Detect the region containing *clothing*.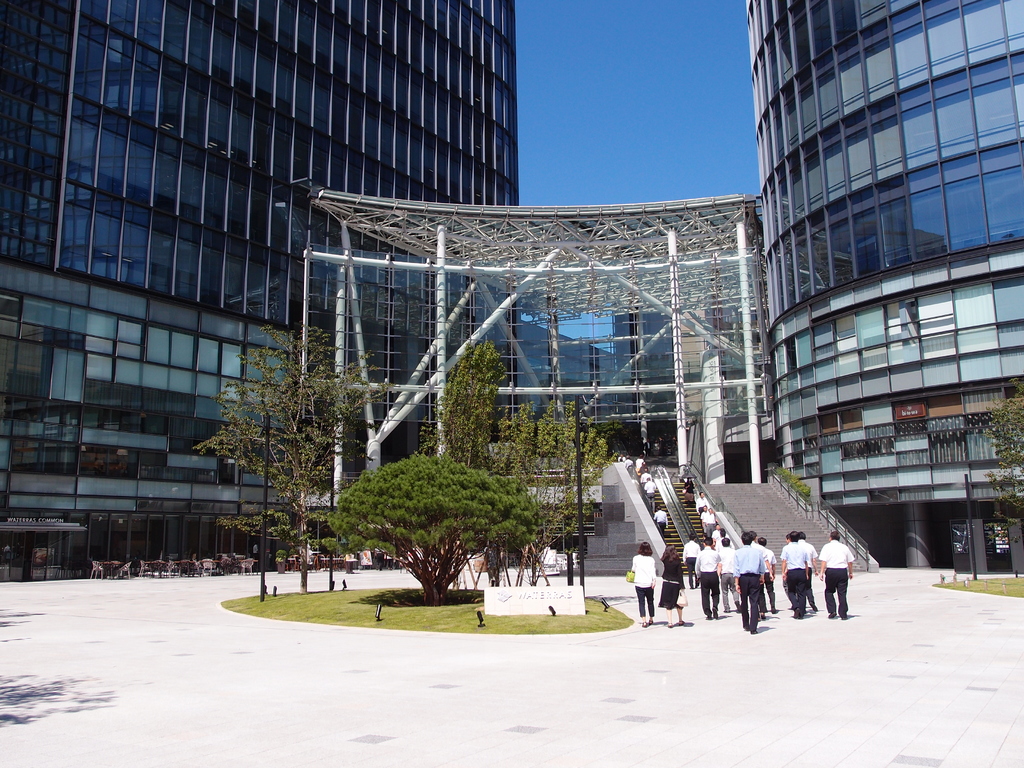
l=684, t=476, r=696, b=495.
